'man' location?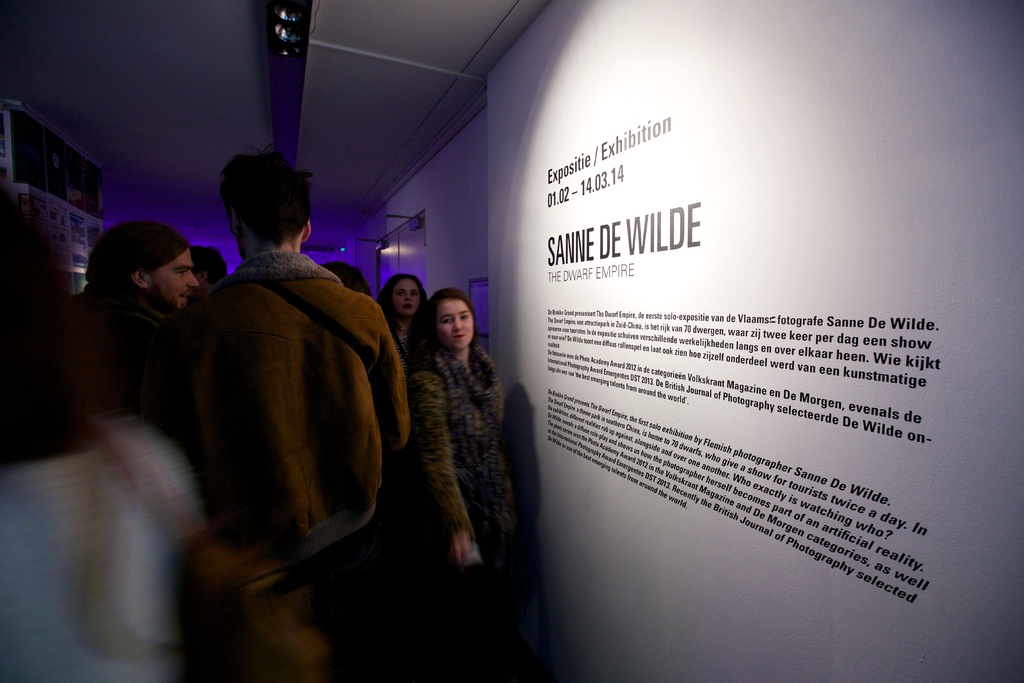
<box>177,170,458,657</box>
